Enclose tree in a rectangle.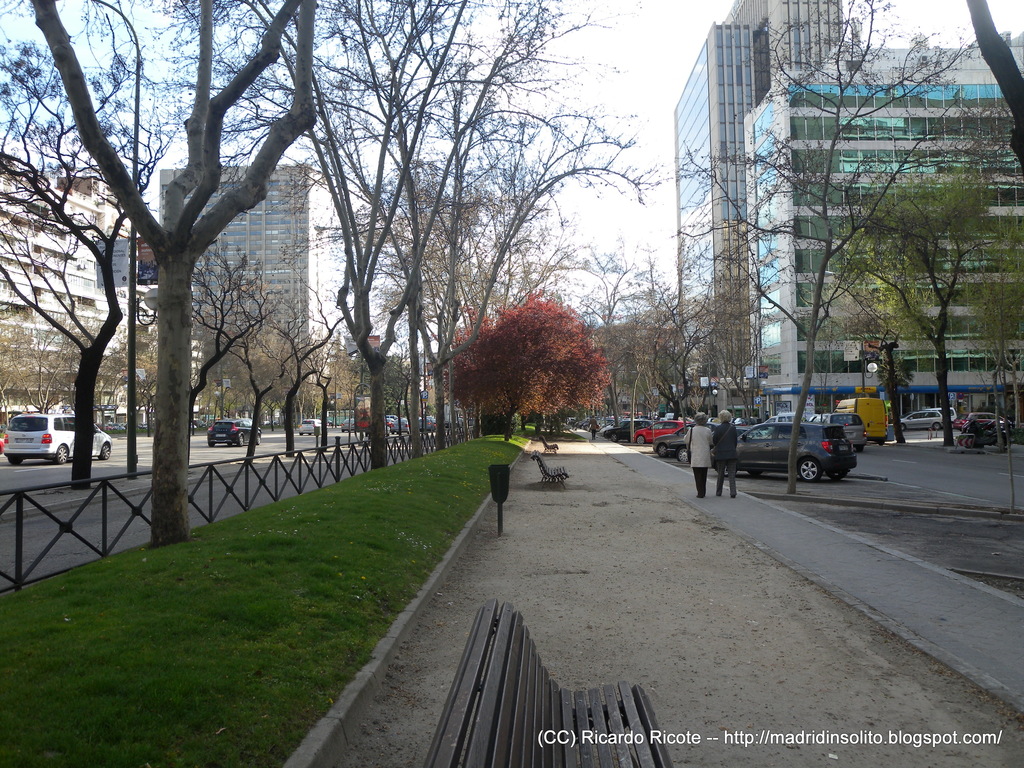
(317,7,493,474).
